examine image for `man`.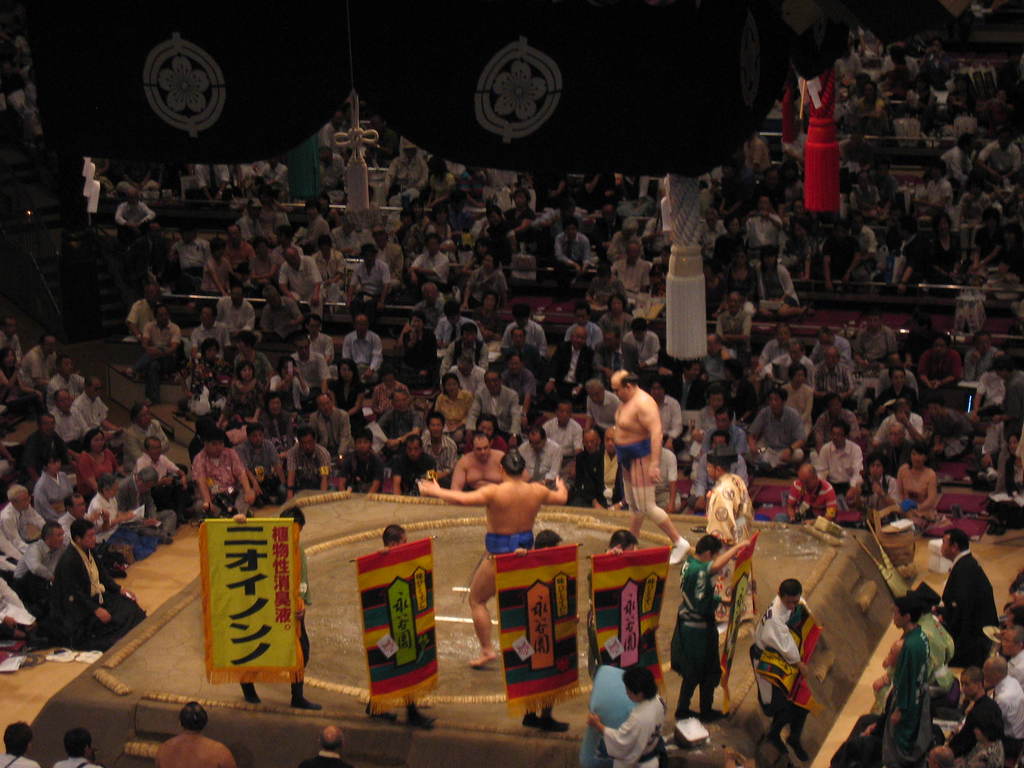
Examination result: x1=697 y1=449 x2=757 y2=615.
